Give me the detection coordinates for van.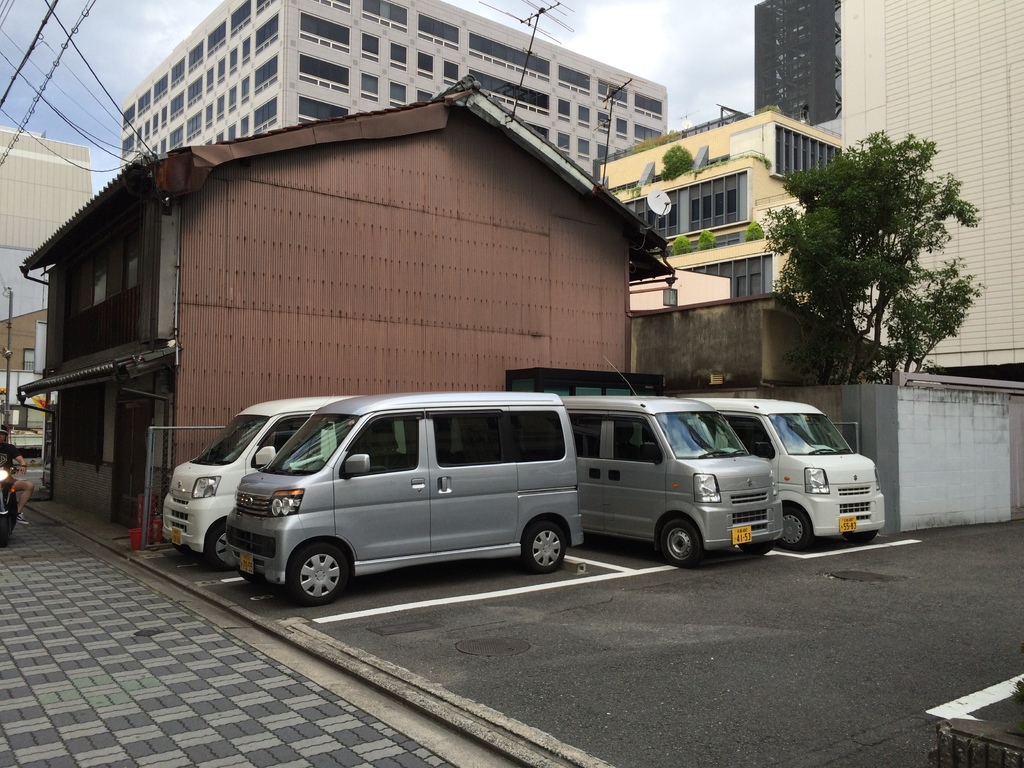
locate(515, 353, 785, 569).
